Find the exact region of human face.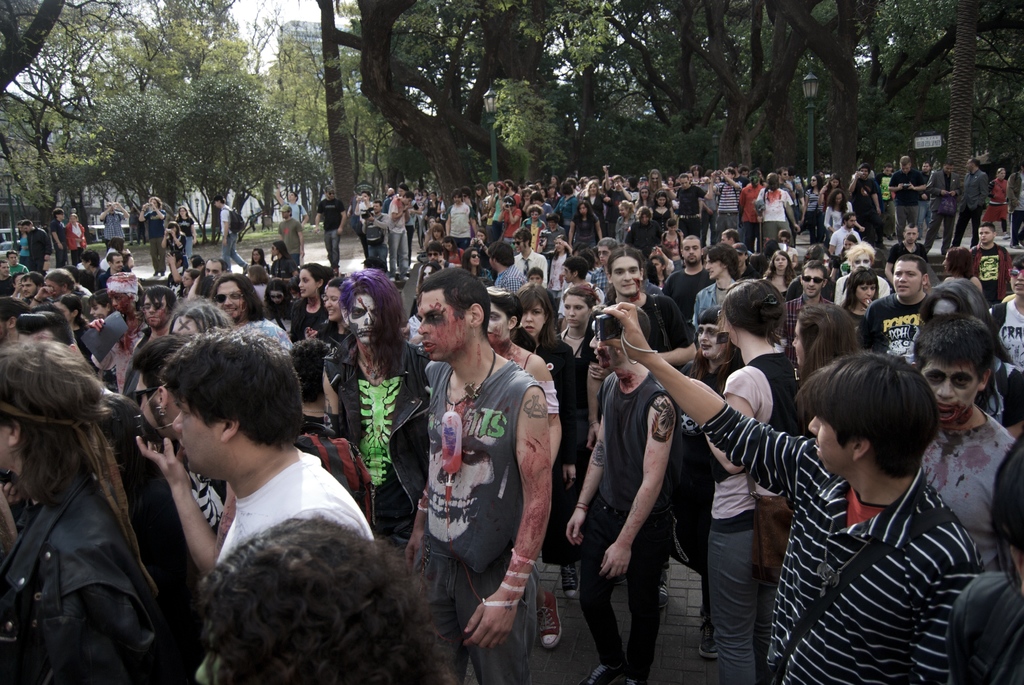
Exact region: bbox=(924, 356, 977, 423).
